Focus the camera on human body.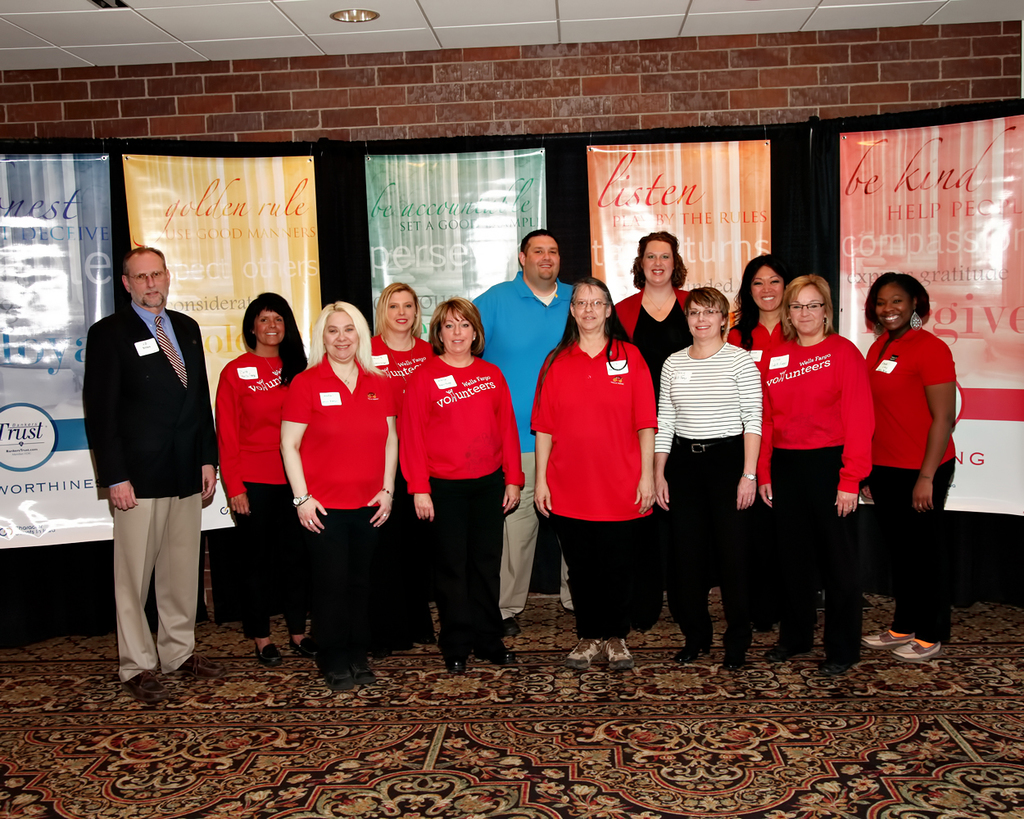
Focus region: [465,269,583,641].
